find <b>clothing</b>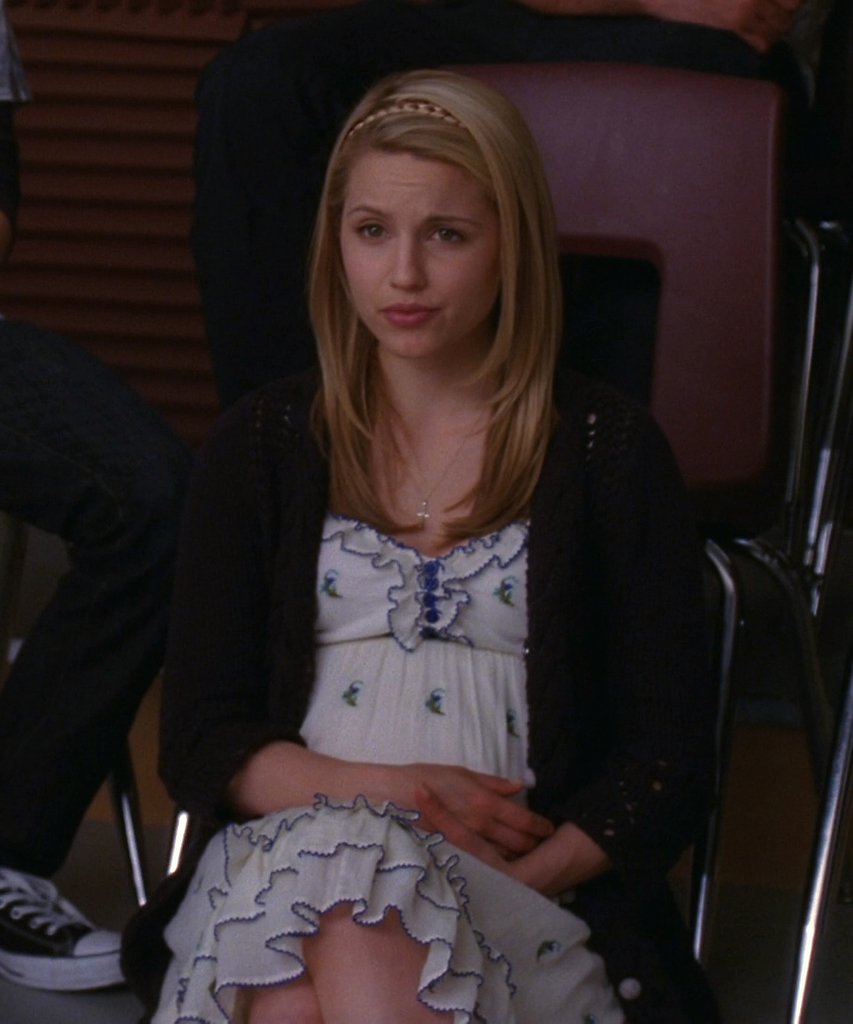
0, 320, 170, 892
